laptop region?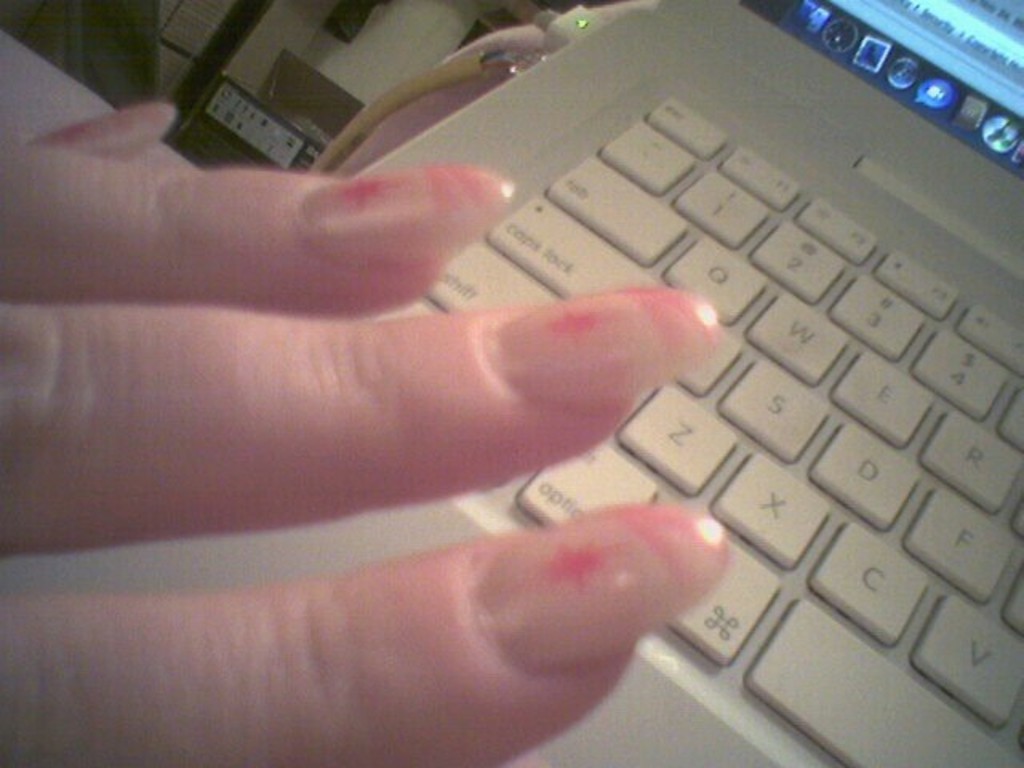
BBox(8, 0, 947, 738)
